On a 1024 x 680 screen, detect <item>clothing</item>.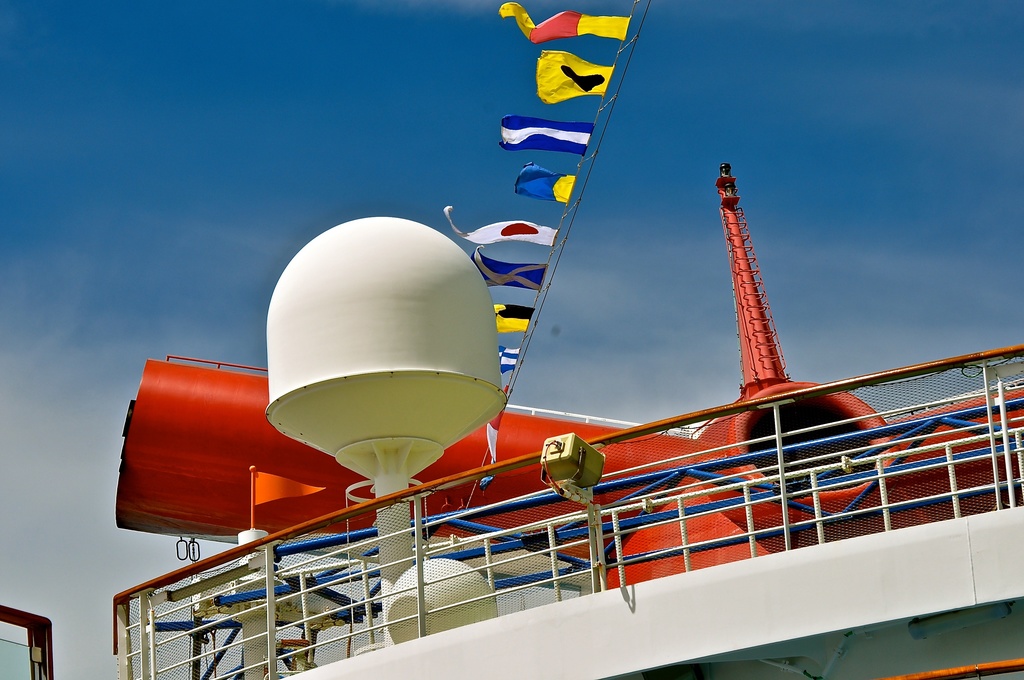
[x1=497, y1=3, x2=629, y2=41].
